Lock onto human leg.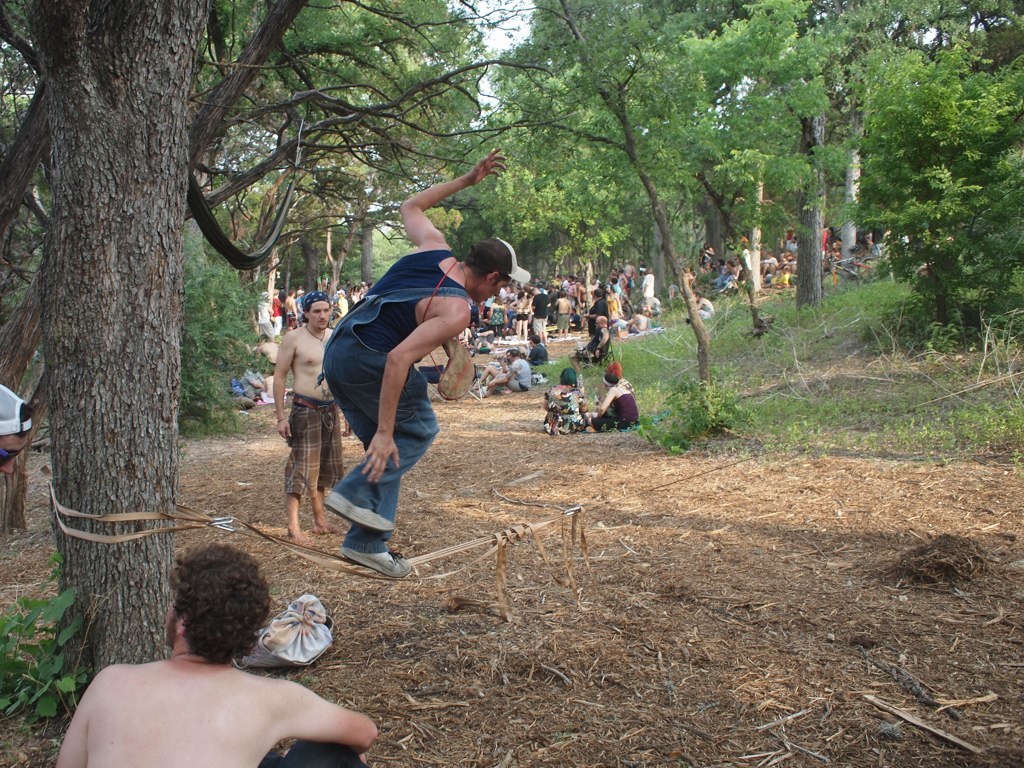
Locked: [x1=305, y1=486, x2=345, y2=539].
